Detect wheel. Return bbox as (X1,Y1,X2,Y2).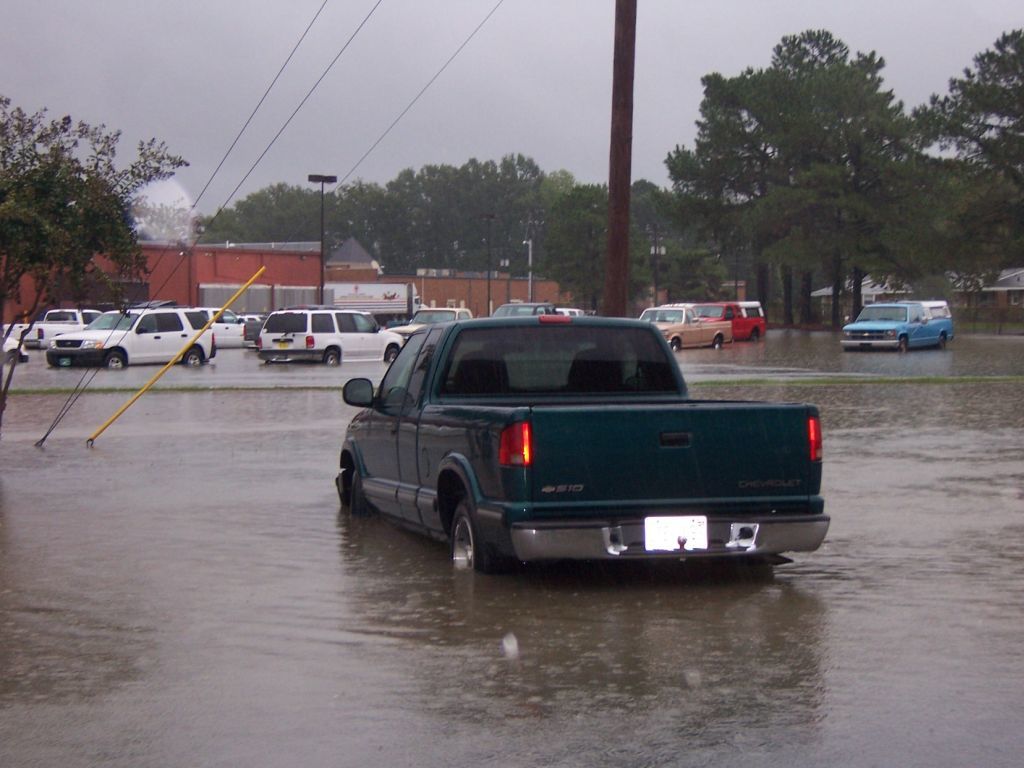
(106,354,125,369).
